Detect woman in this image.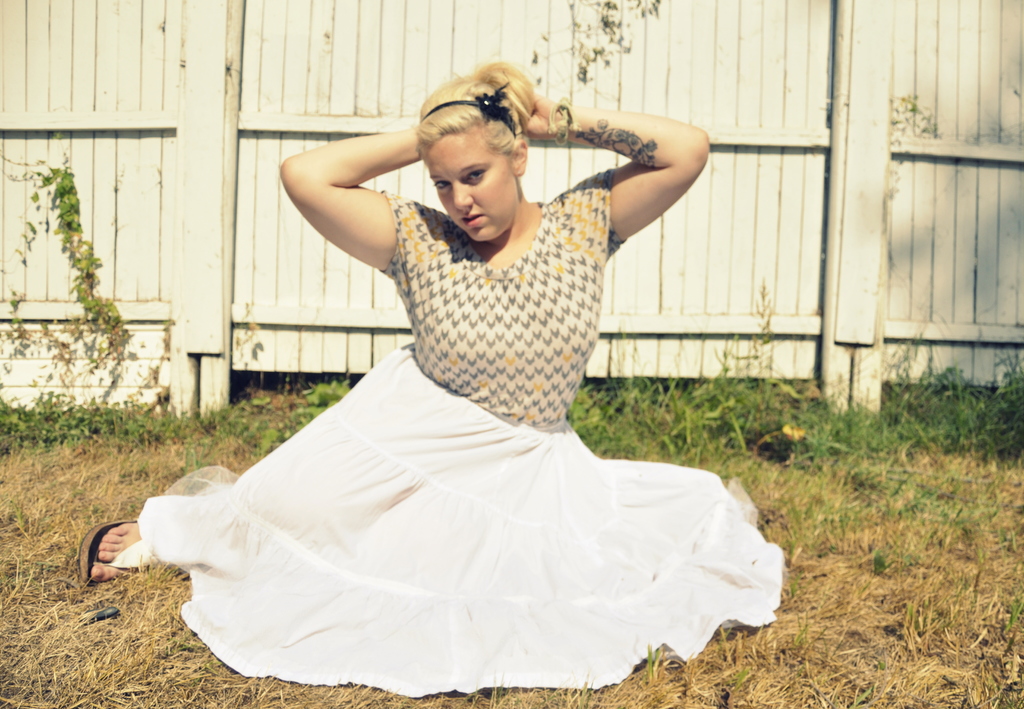
Detection: 63, 65, 784, 691.
